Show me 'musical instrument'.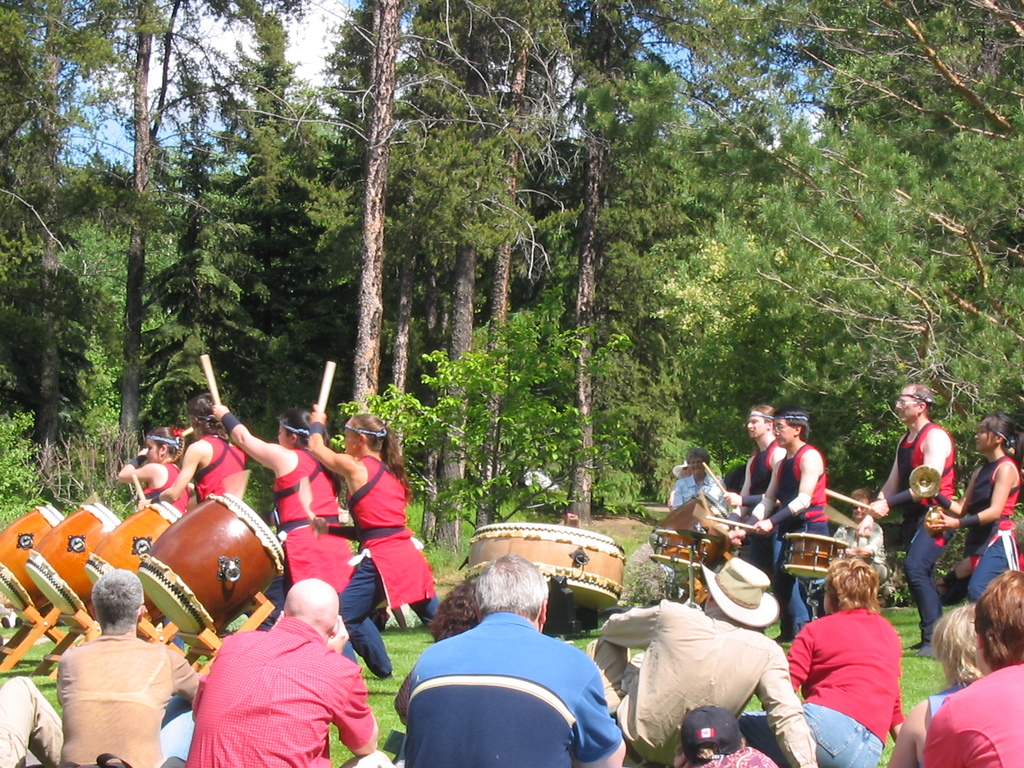
'musical instrument' is here: pyautogui.locateOnScreen(465, 522, 630, 611).
